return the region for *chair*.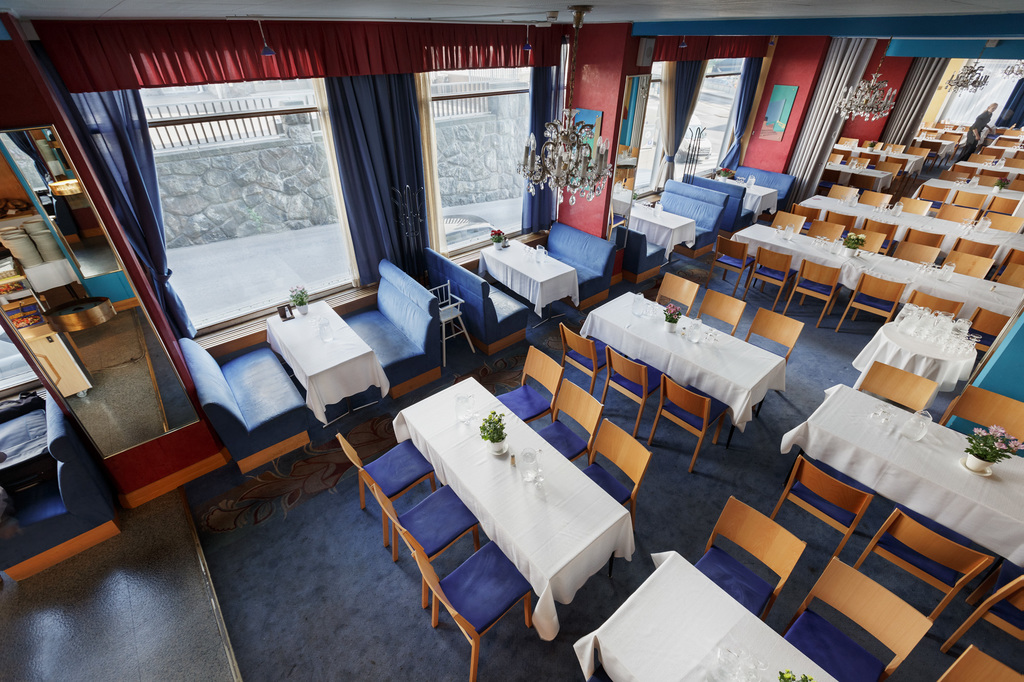
locate(825, 152, 842, 164).
